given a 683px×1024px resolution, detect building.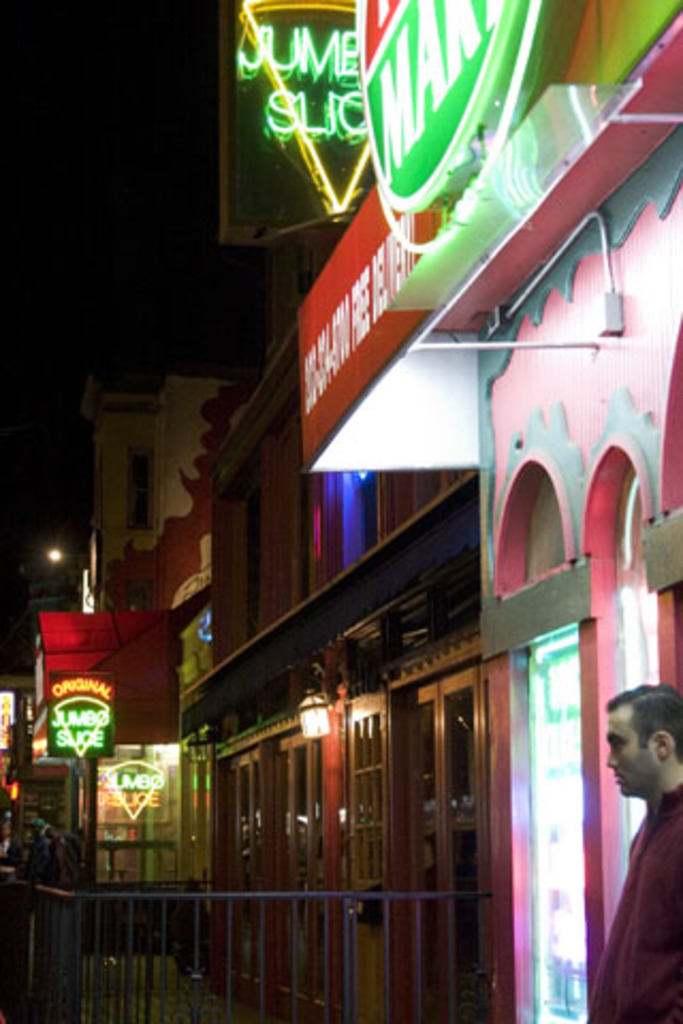
crop(297, 0, 681, 1022).
